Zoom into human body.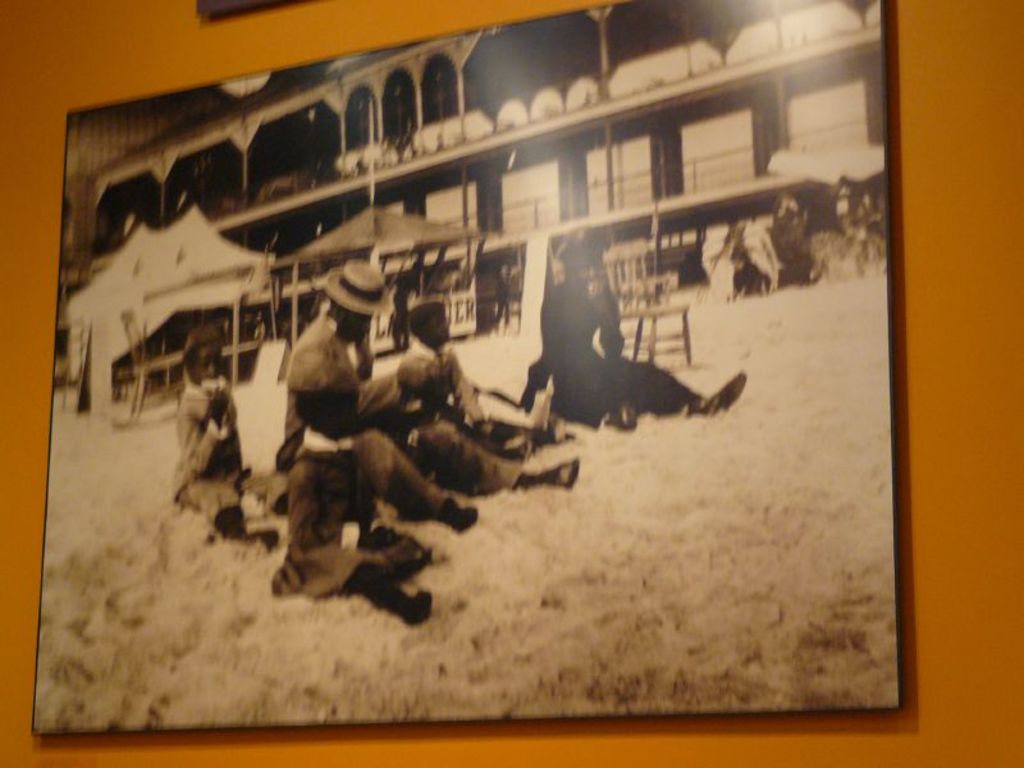
Zoom target: x1=283, y1=314, x2=580, y2=536.
